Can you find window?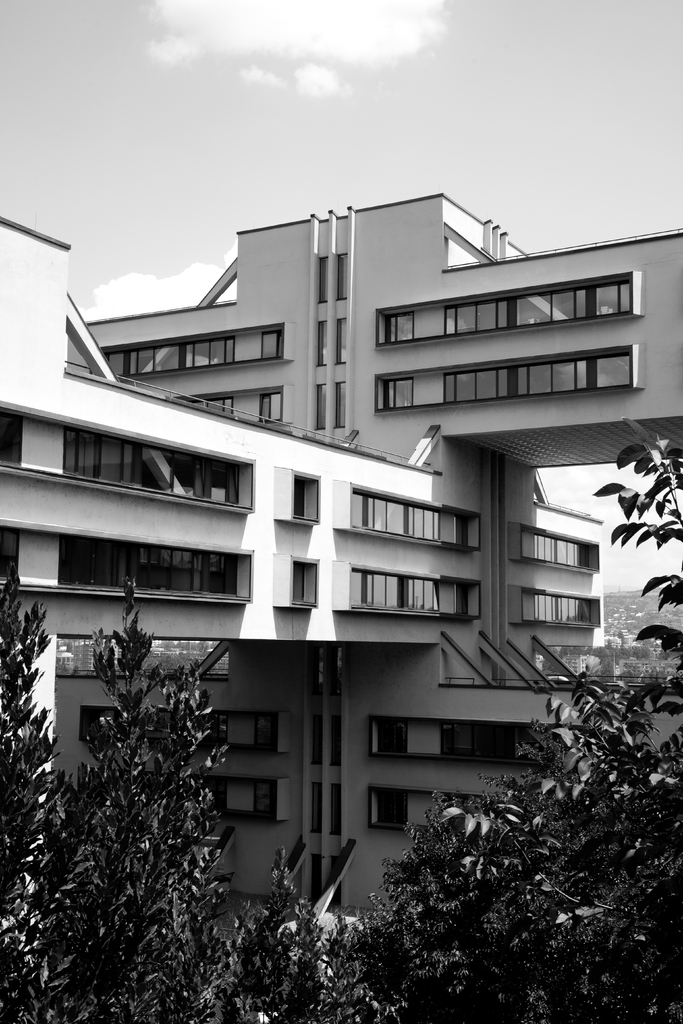
Yes, bounding box: detection(0, 401, 24, 469).
